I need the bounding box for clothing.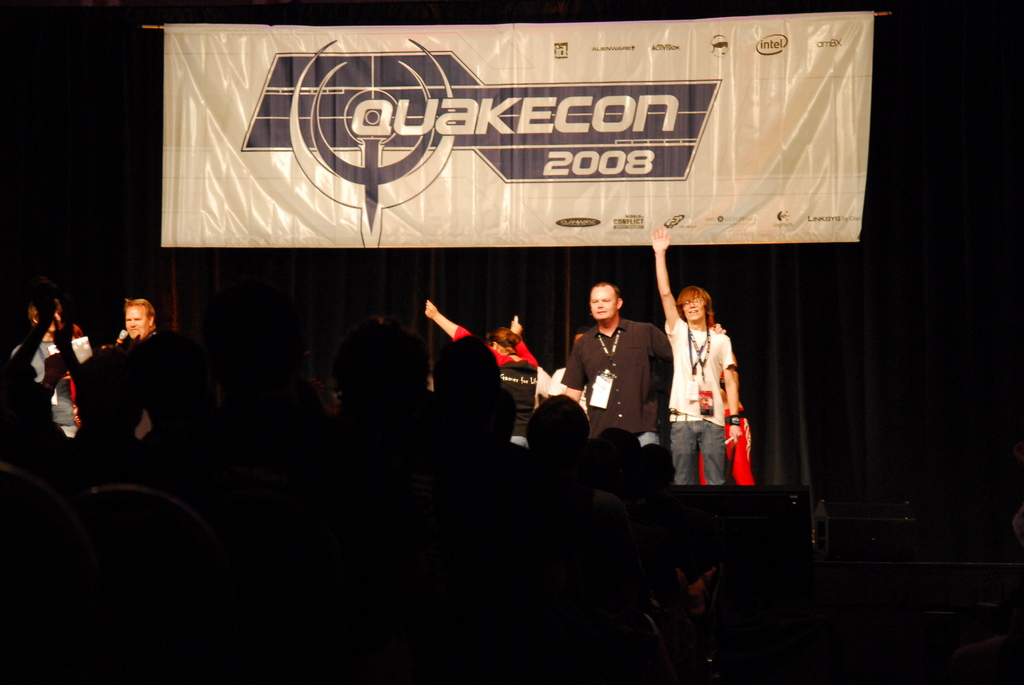
Here it is: crop(133, 331, 156, 438).
